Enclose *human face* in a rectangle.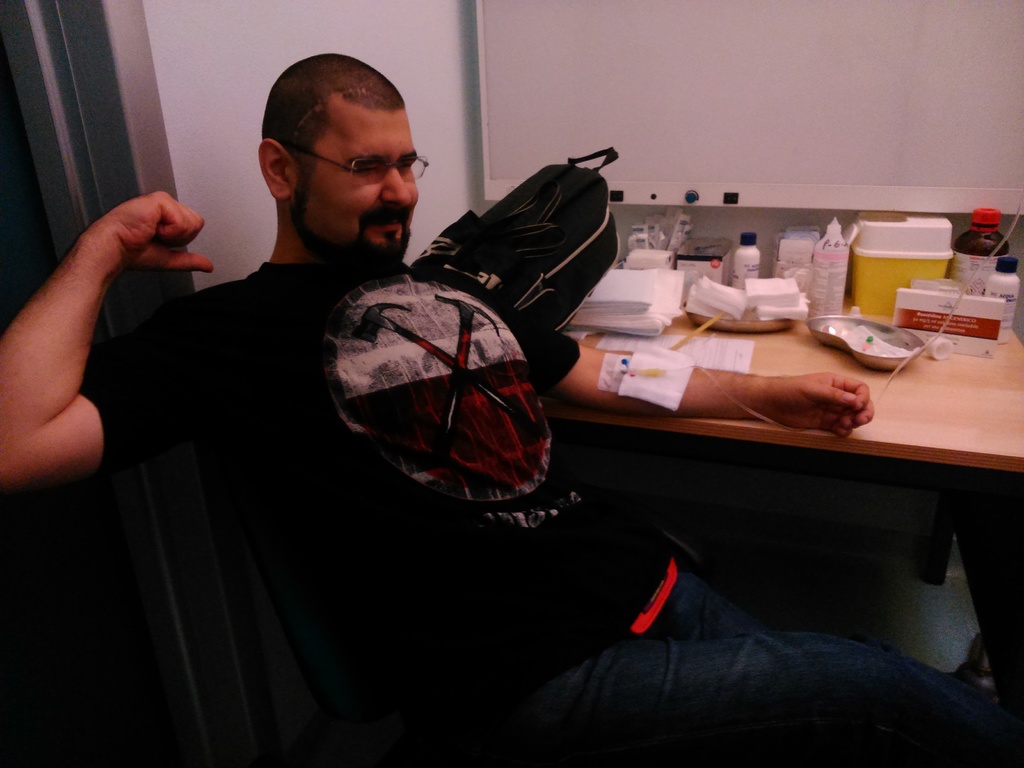
bbox=[295, 109, 420, 269].
